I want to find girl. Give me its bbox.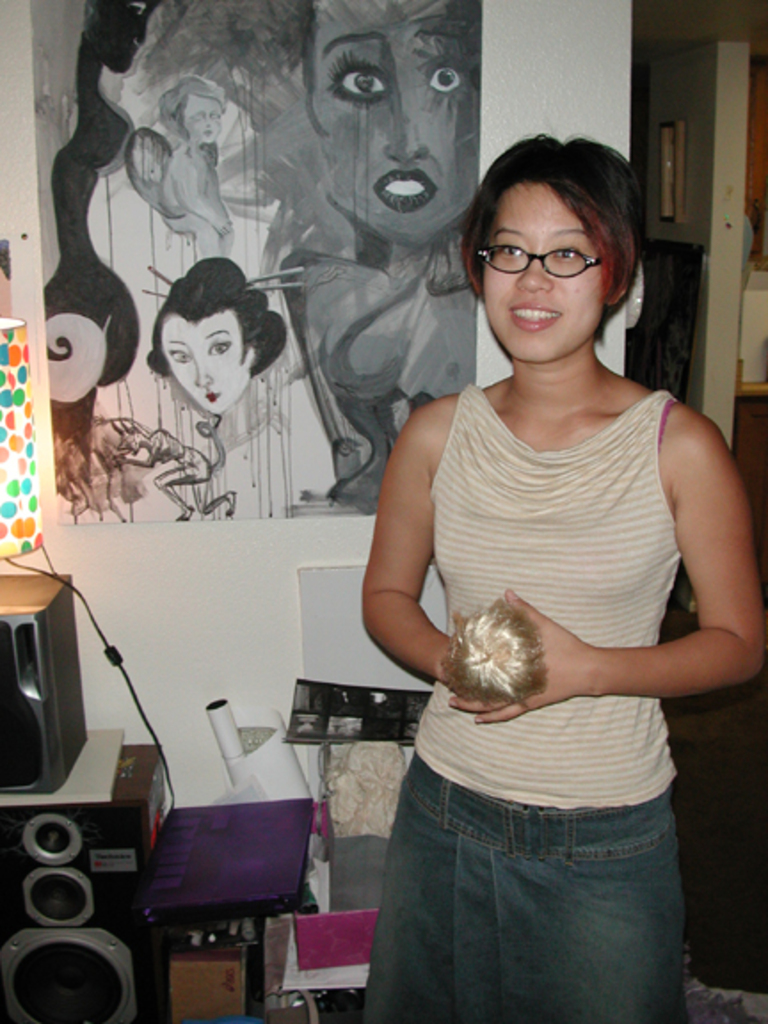
bbox(96, 416, 236, 512).
